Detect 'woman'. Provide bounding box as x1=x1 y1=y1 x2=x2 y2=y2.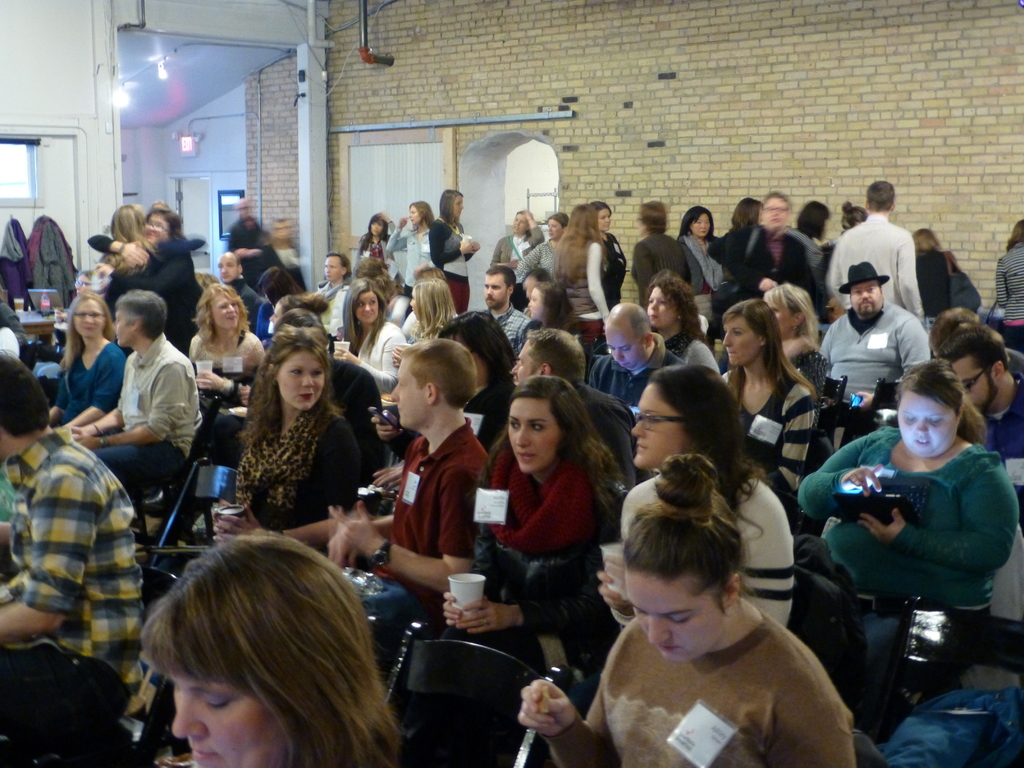
x1=549 y1=196 x2=610 y2=352.
